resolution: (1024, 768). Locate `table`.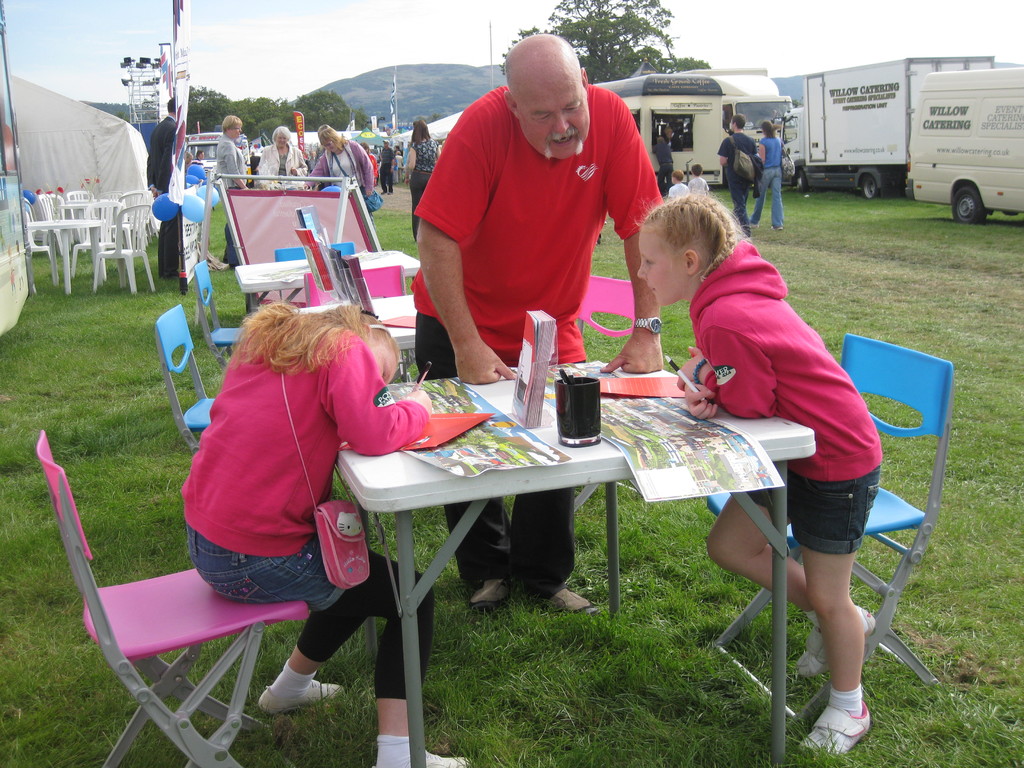
locate(235, 248, 422, 317).
